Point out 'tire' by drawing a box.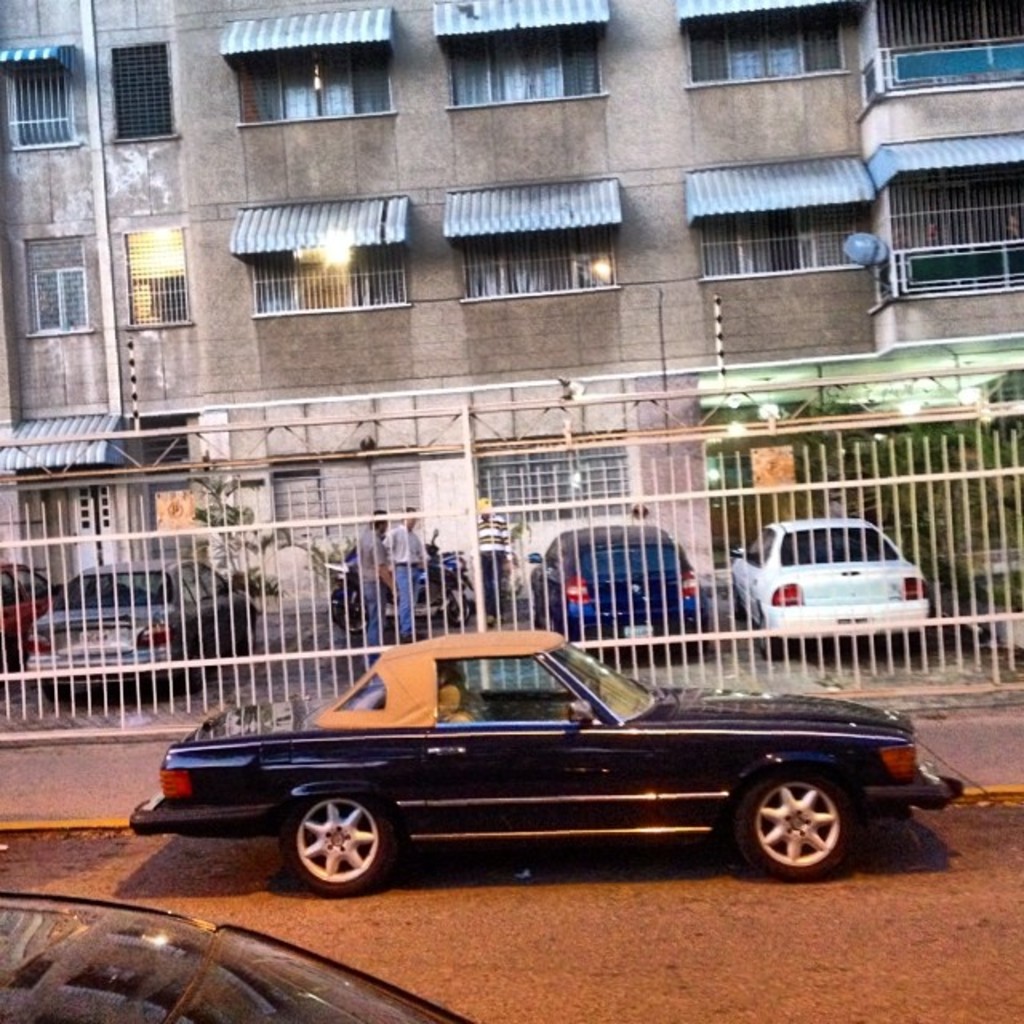
region(322, 586, 378, 632).
